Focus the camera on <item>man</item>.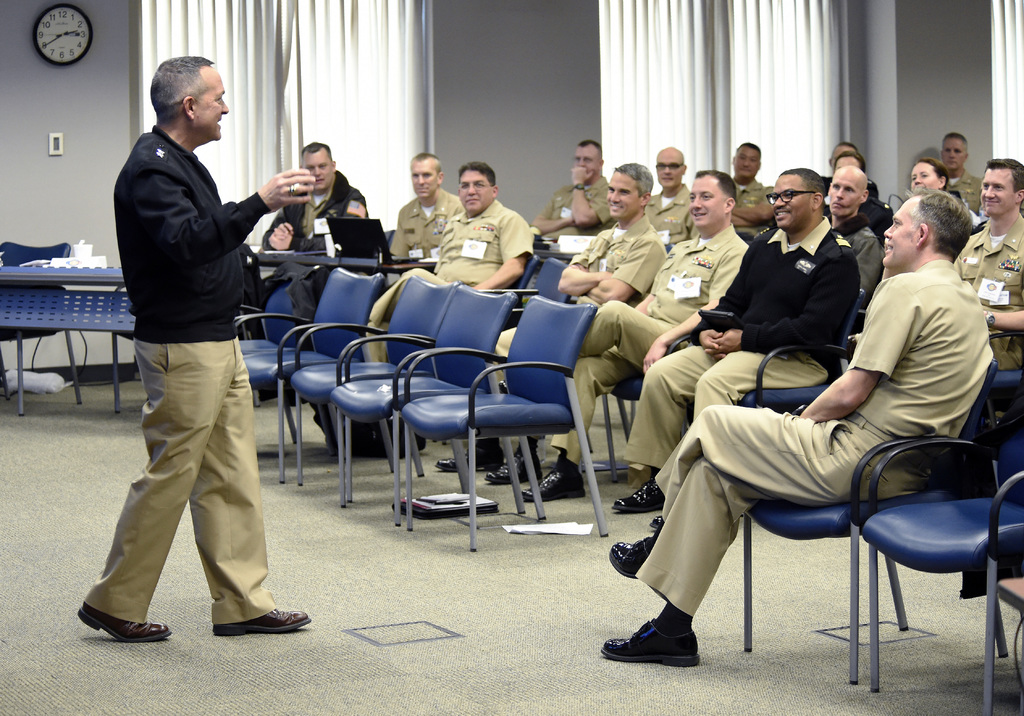
Focus region: rect(730, 140, 773, 245).
